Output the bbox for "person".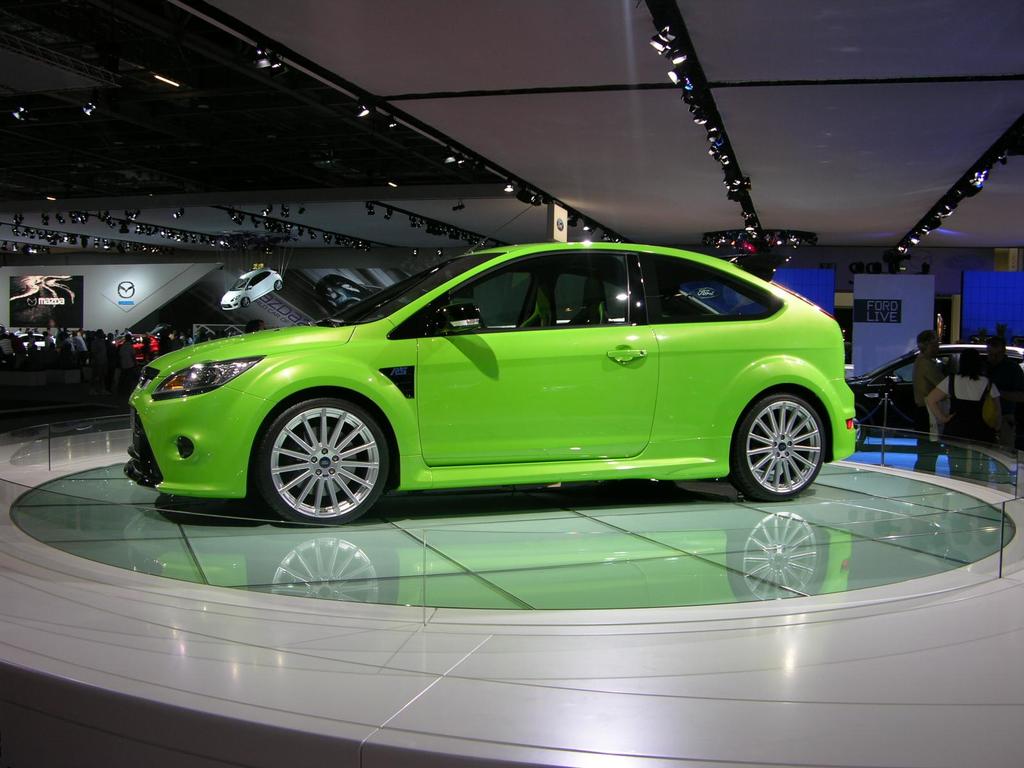
bbox=[985, 331, 1023, 451].
